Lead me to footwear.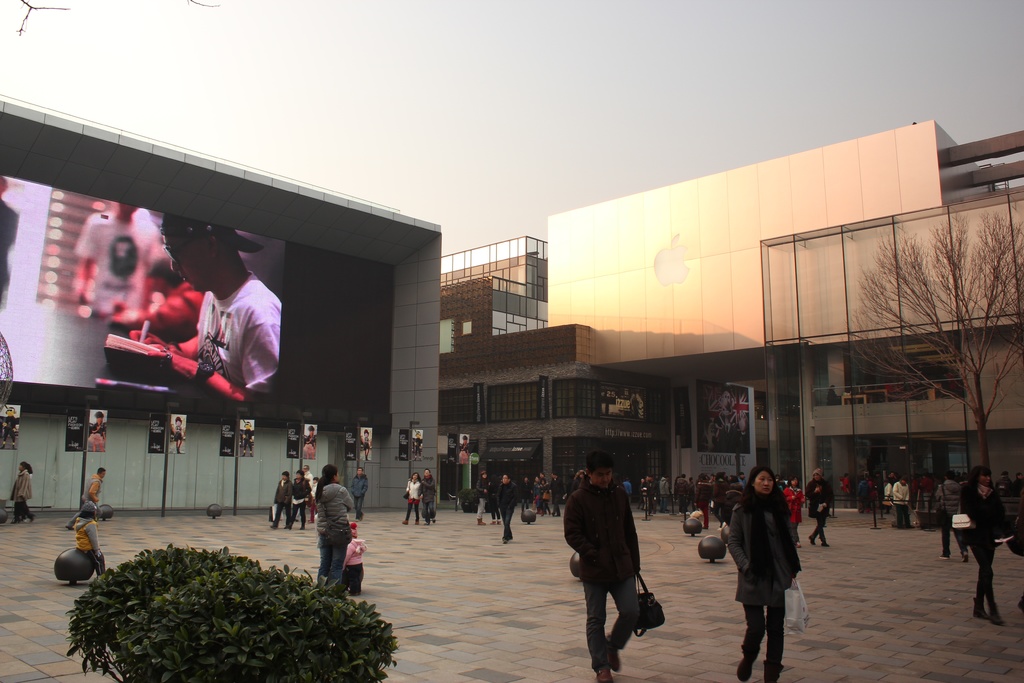
Lead to rect(593, 667, 617, 682).
